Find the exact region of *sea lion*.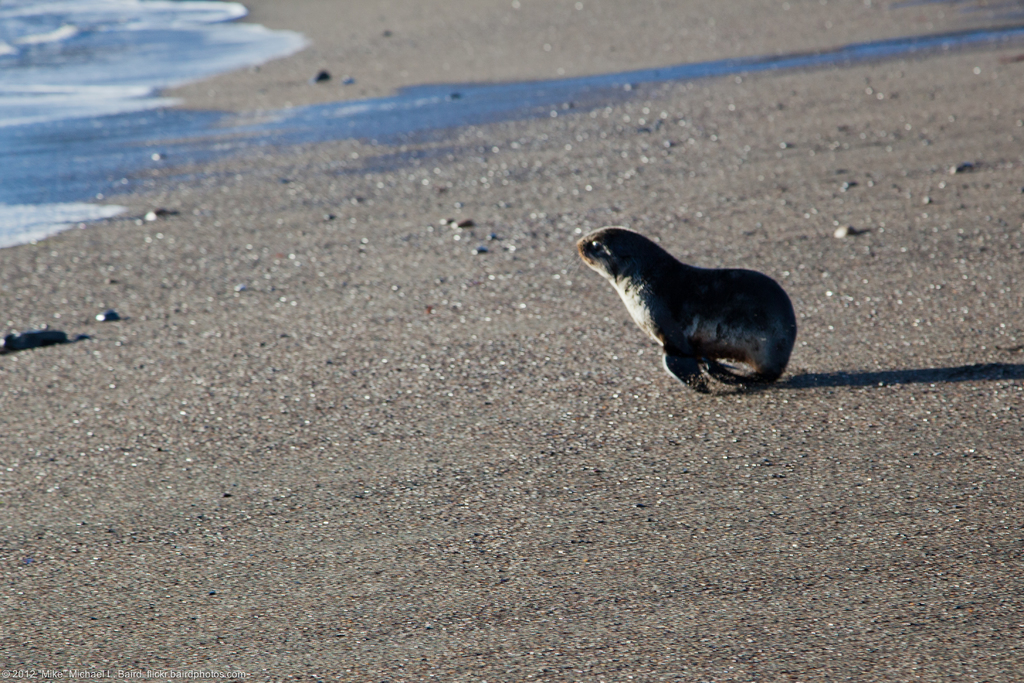
Exact region: [572,231,796,385].
